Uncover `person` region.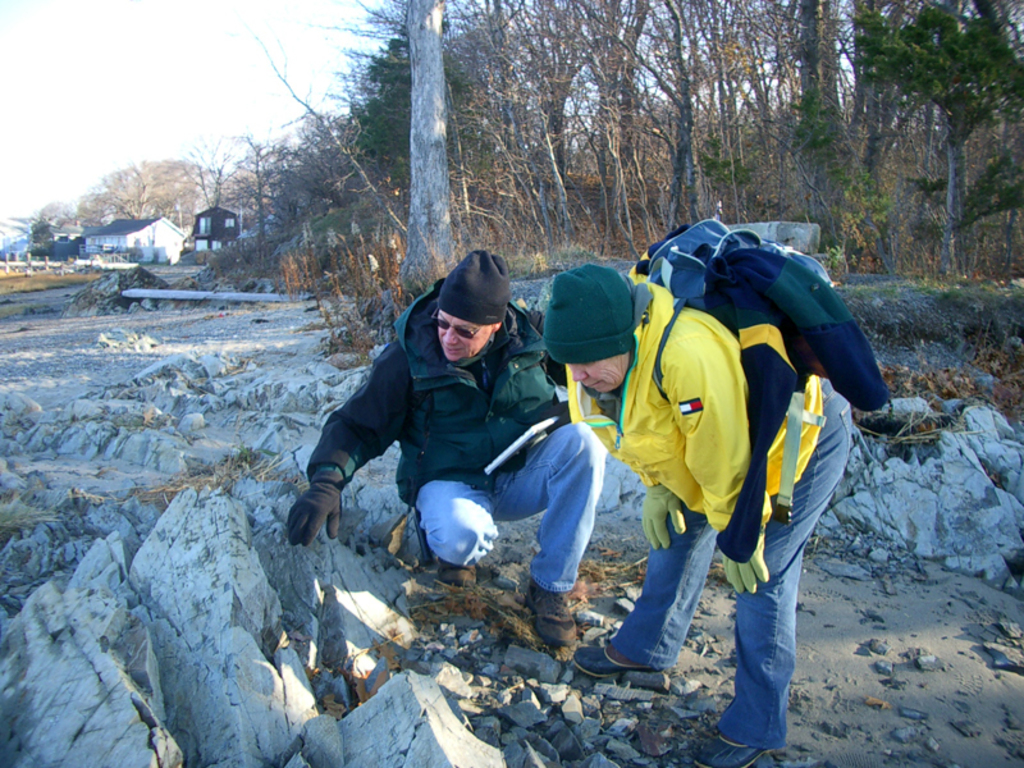
Uncovered: 279 247 613 649.
